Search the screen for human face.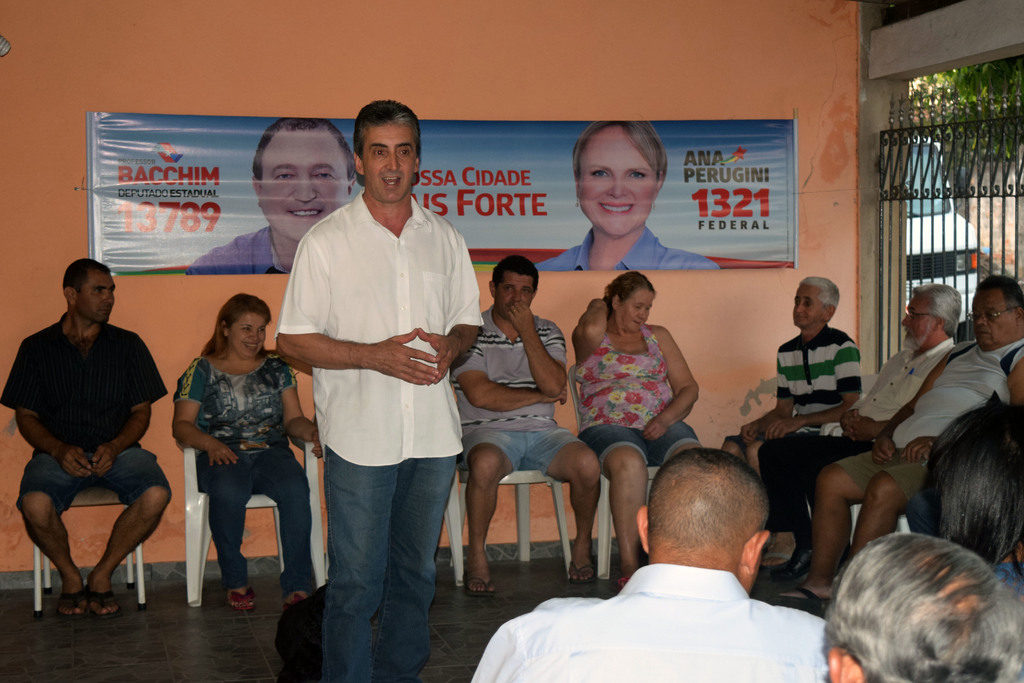
Found at pyautogui.locateOnScreen(230, 315, 264, 358).
